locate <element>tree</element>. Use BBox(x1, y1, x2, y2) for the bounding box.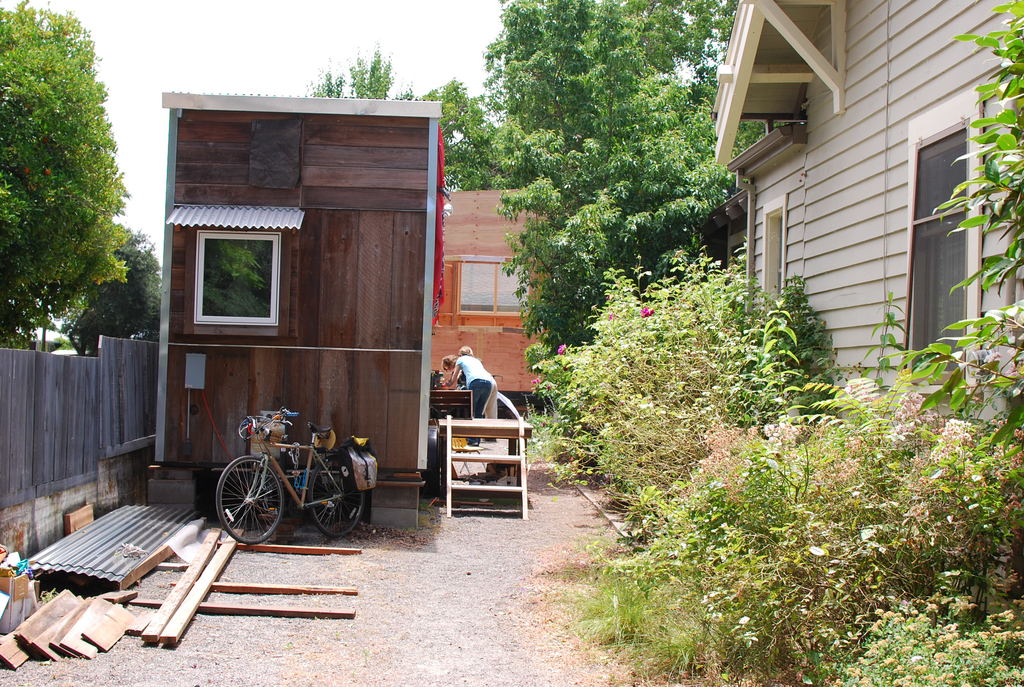
BBox(0, 0, 129, 347).
